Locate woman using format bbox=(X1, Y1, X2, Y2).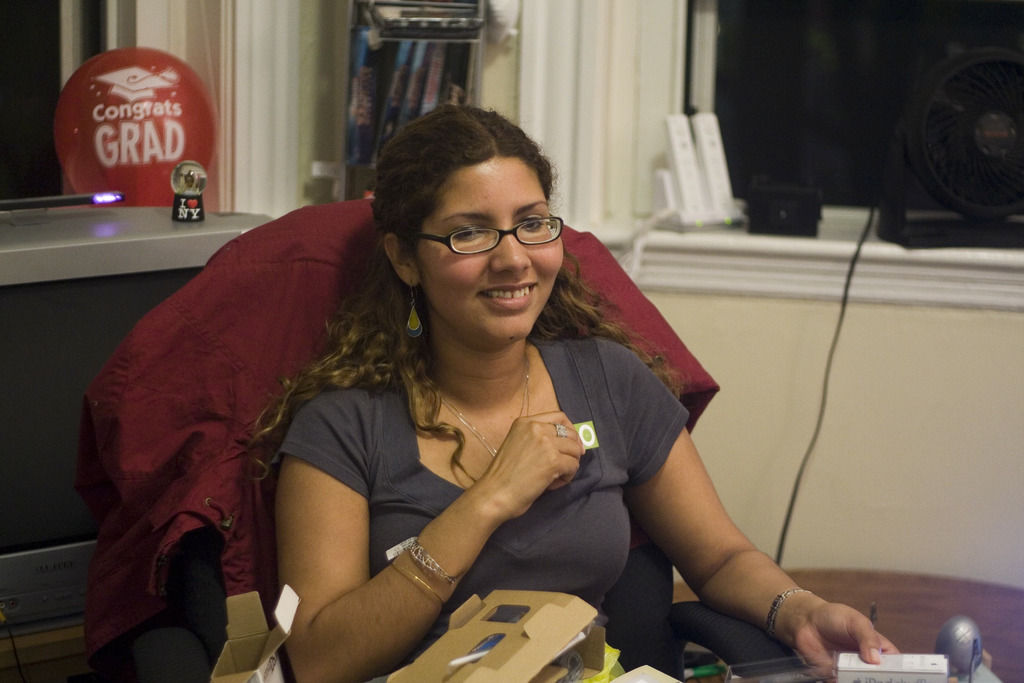
bbox=(241, 102, 899, 682).
